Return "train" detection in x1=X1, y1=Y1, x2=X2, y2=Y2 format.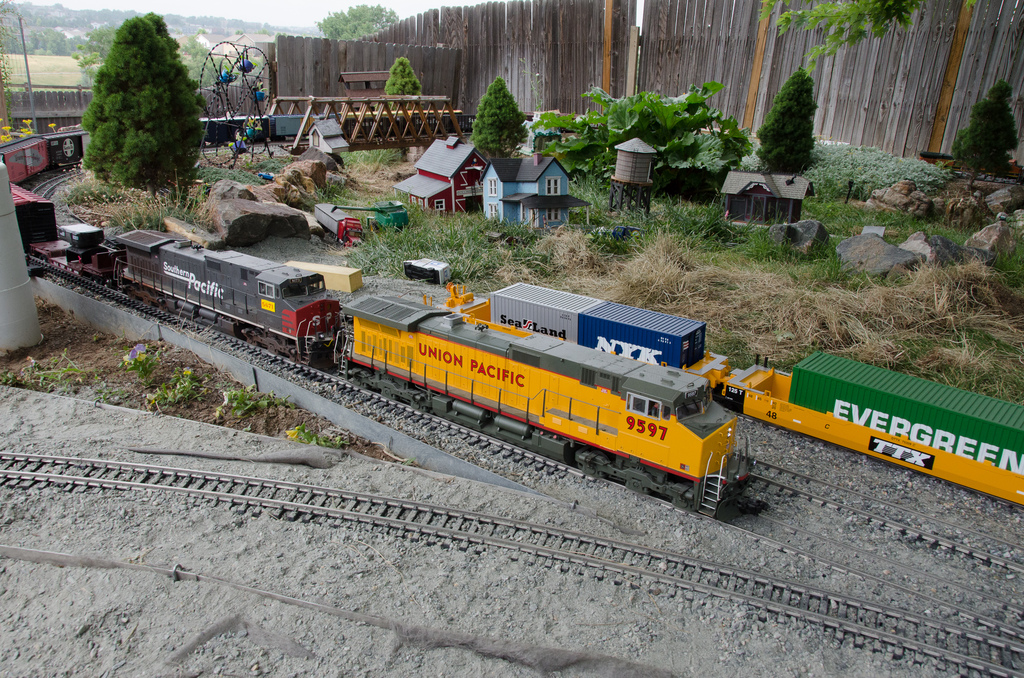
x1=0, y1=101, x2=758, y2=521.
